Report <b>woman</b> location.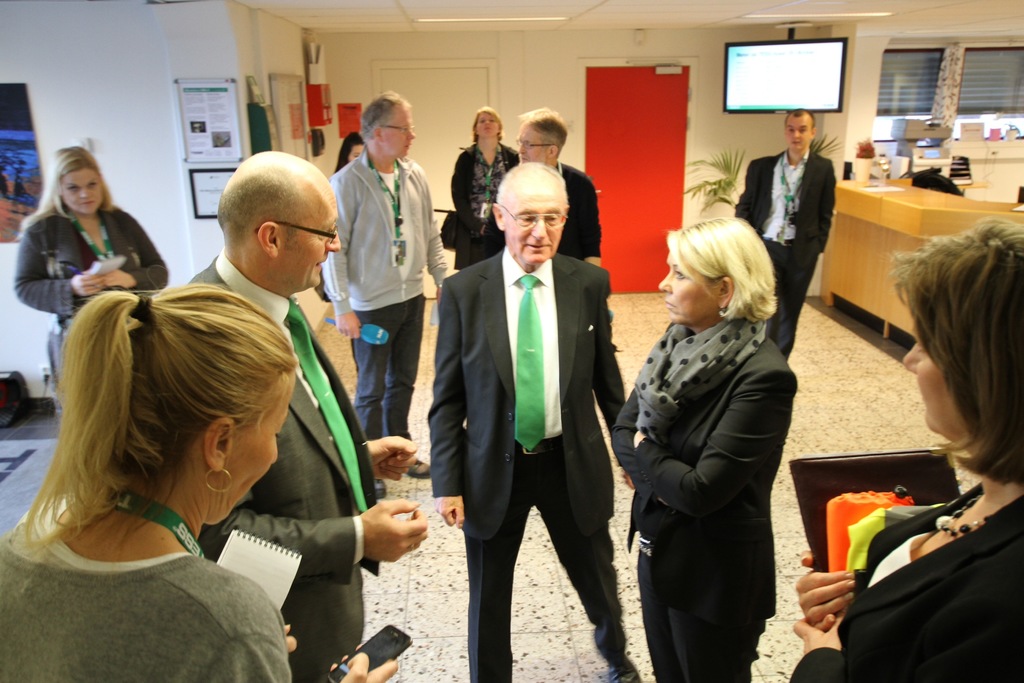
Report: left=785, top=218, right=1023, bottom=682.
